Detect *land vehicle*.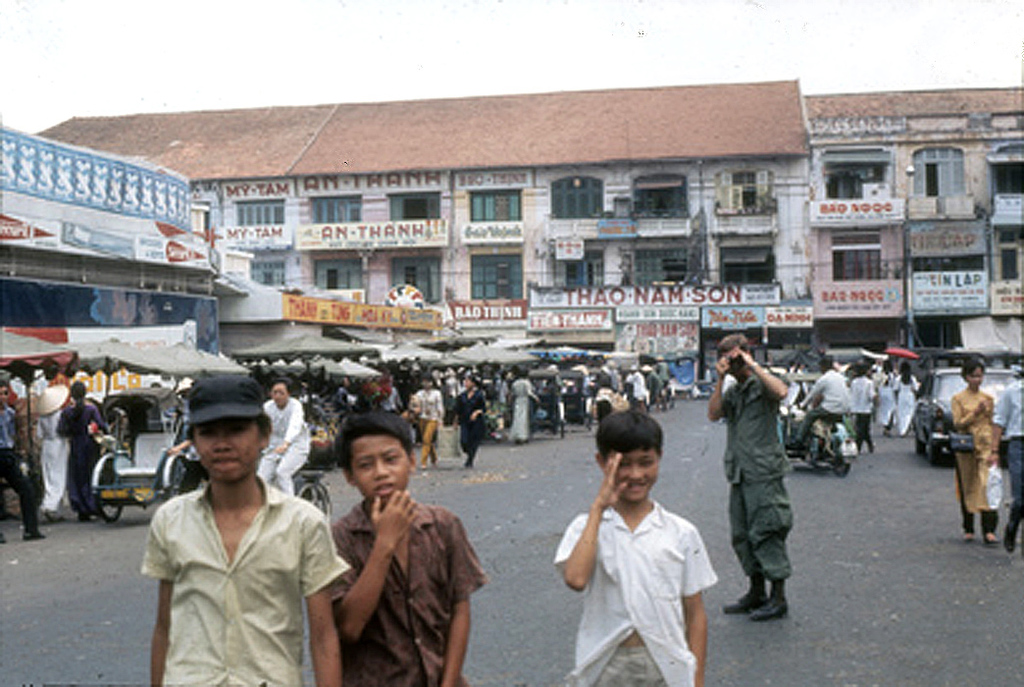
Detected at <bbox>908, 370, 1021, 462</bbox>.
